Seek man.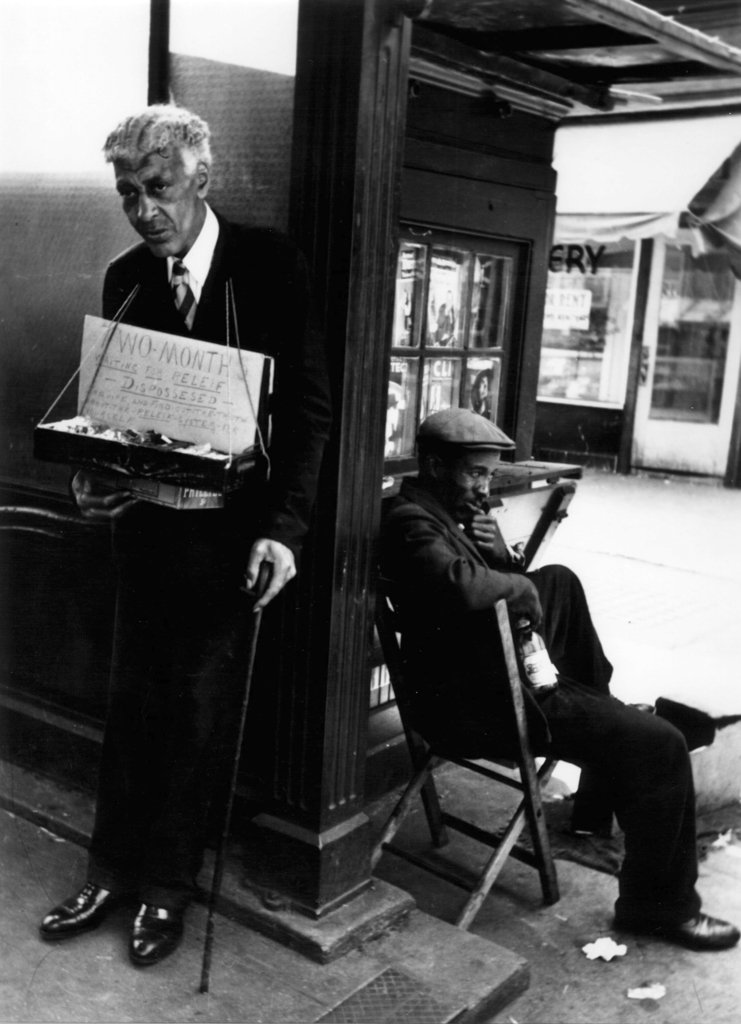
bbox=[38, 109, 322, 974].
